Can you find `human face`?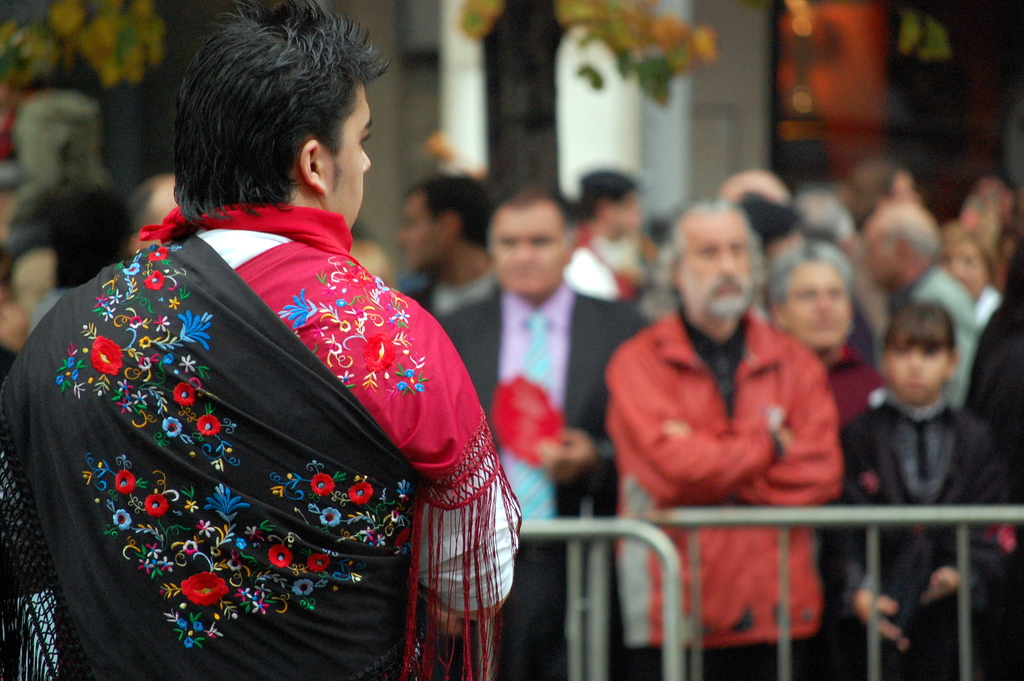
Yes, bounding box: select_region(332, 79, 380, 240).
